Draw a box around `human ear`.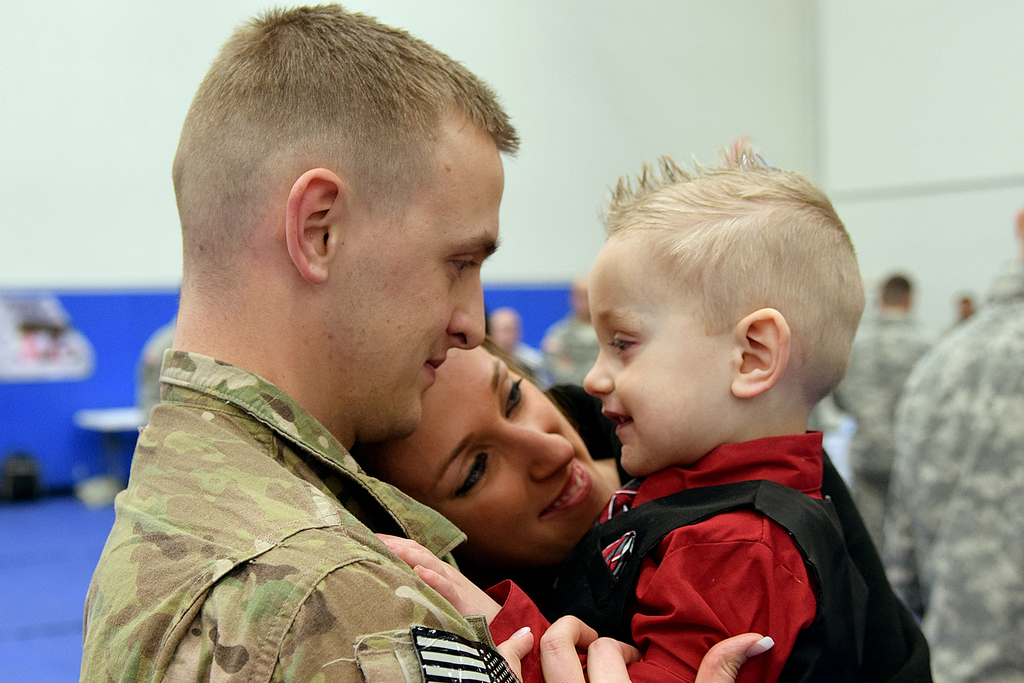
733,308,795,399.
